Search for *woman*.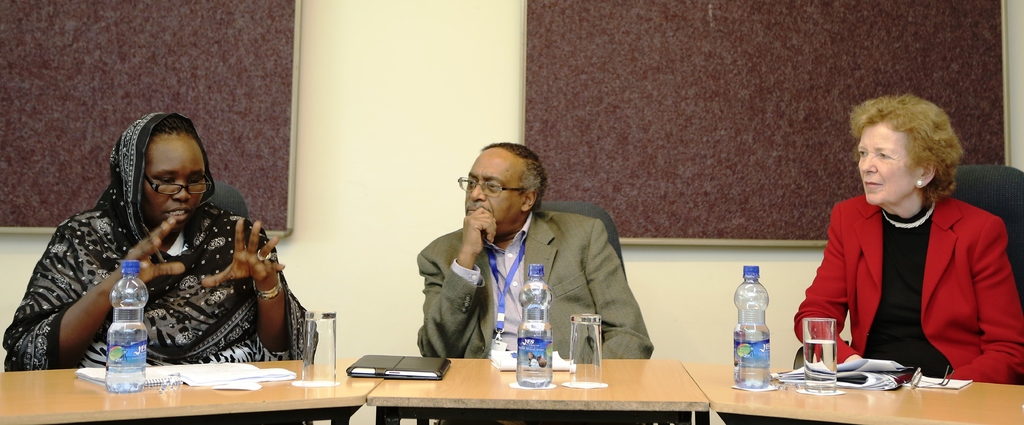
Found at x1=10, y1=108, x2=300, y2=403.
